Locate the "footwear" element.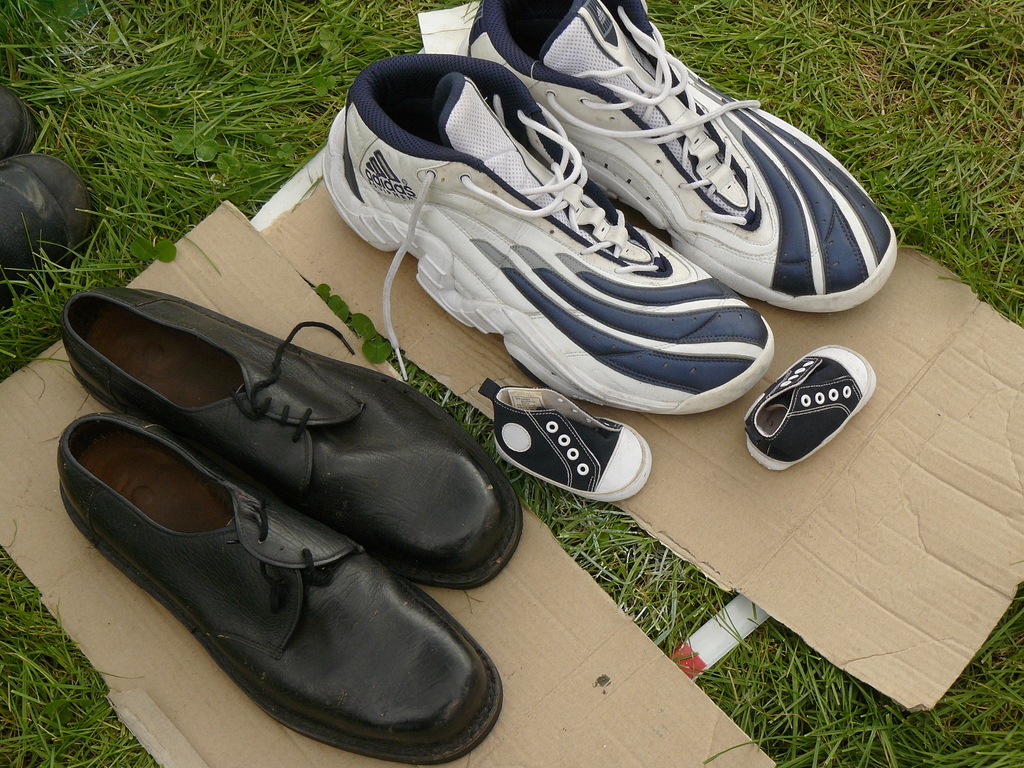
Element bbox: l=744, t=342, r=876, b=470.
